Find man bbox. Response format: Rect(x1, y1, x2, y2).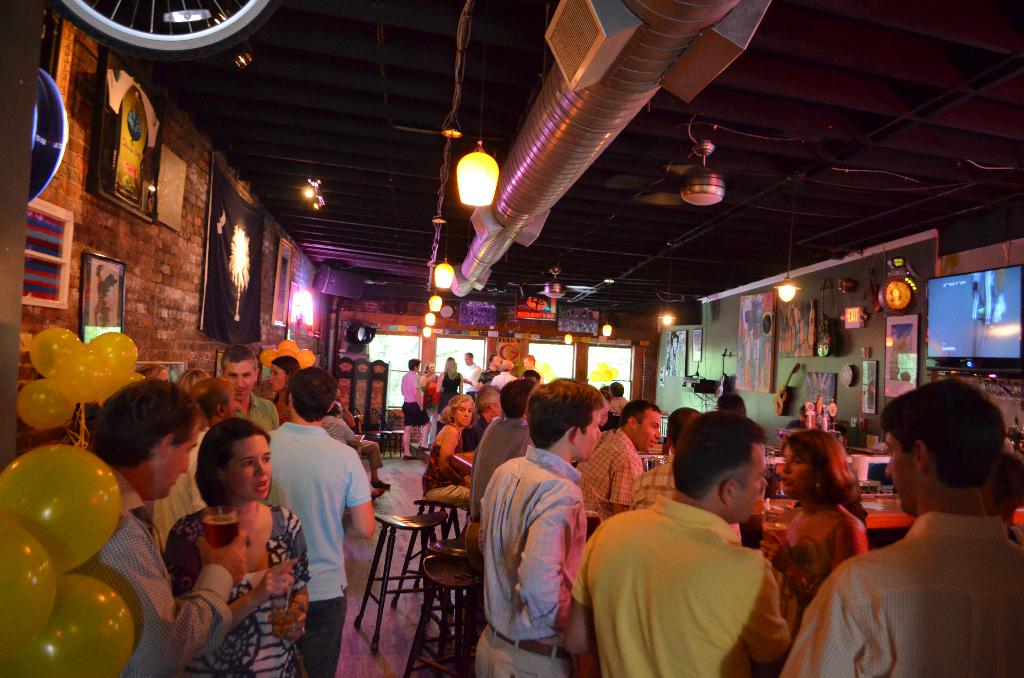
Rect(149, 374, 240, 555).
